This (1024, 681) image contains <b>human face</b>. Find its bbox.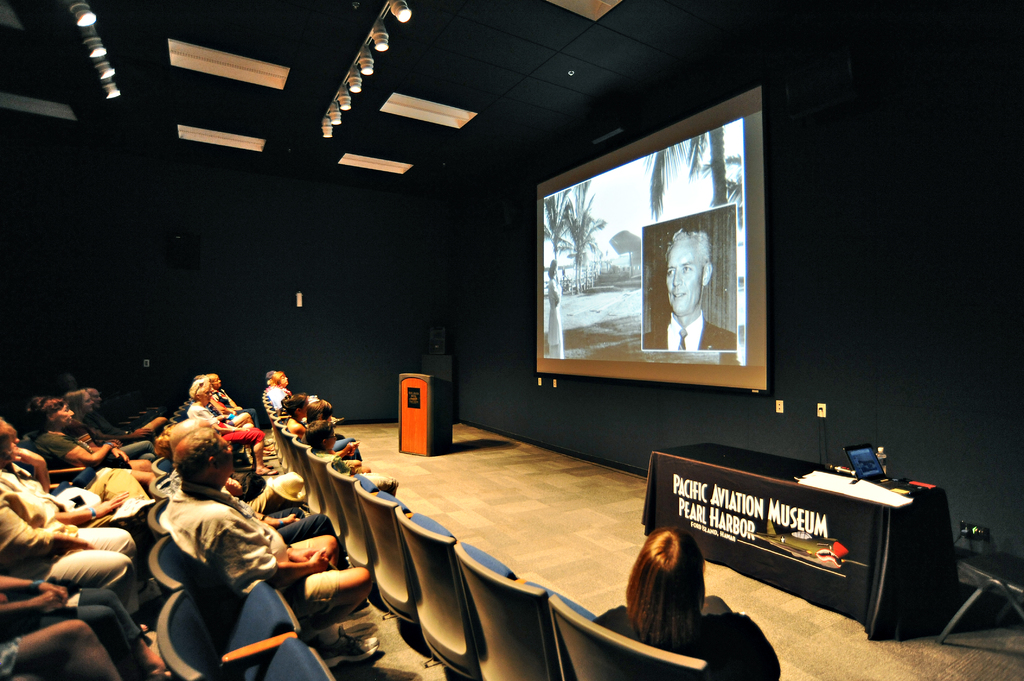
region(53, 403, 74, 425).
